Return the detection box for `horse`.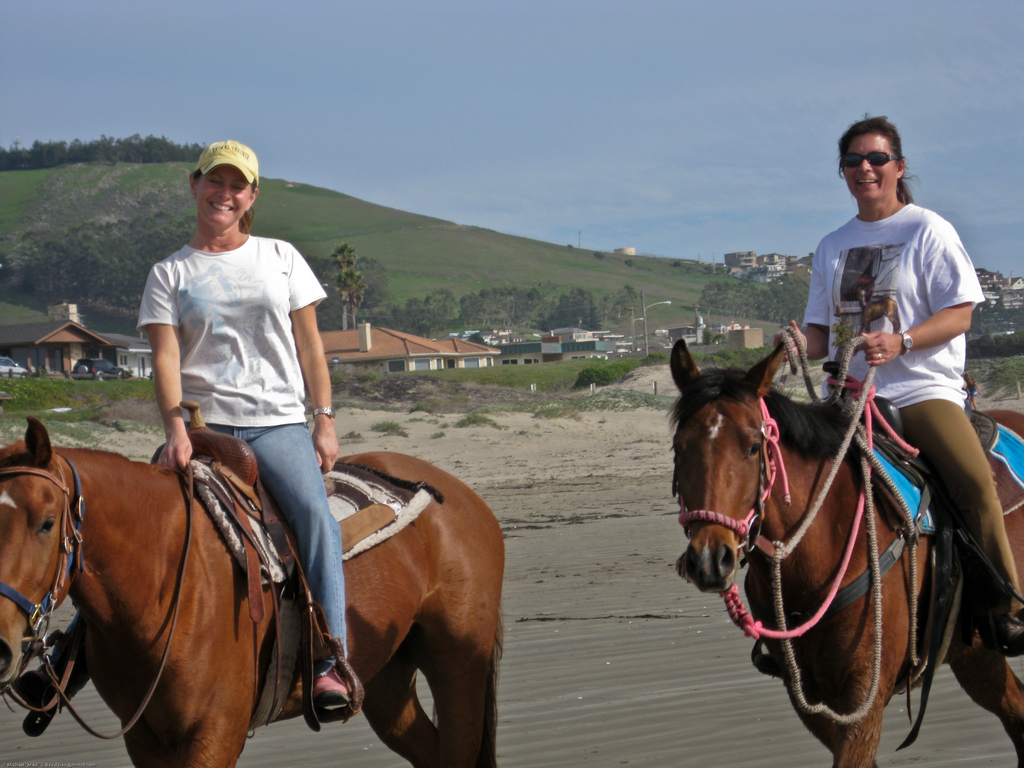
box(662, 335, 1023, 767).
